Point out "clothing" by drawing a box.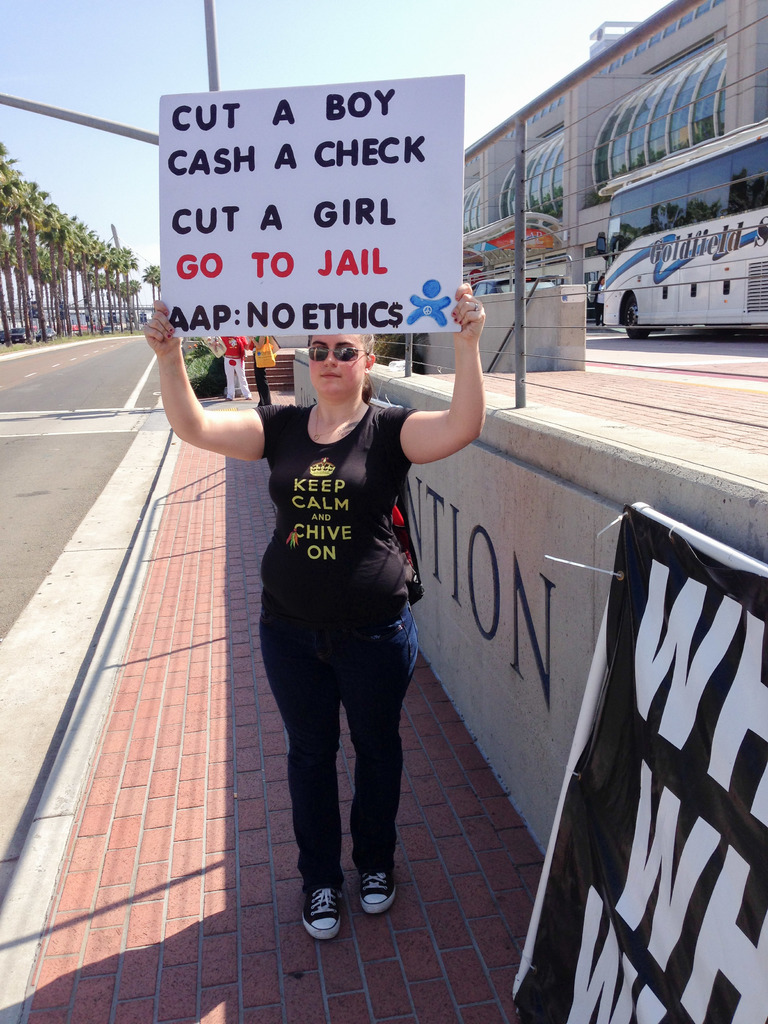
<bbox>211, 331, 251, 403</bbox>.
